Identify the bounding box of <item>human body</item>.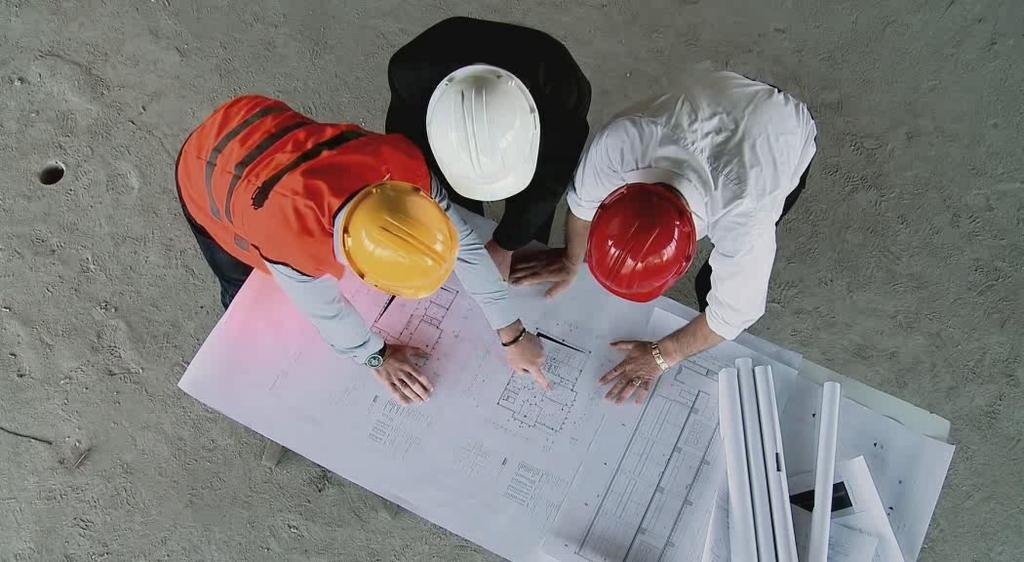
<bbox>594, 65, 818, 394</bbox>.
